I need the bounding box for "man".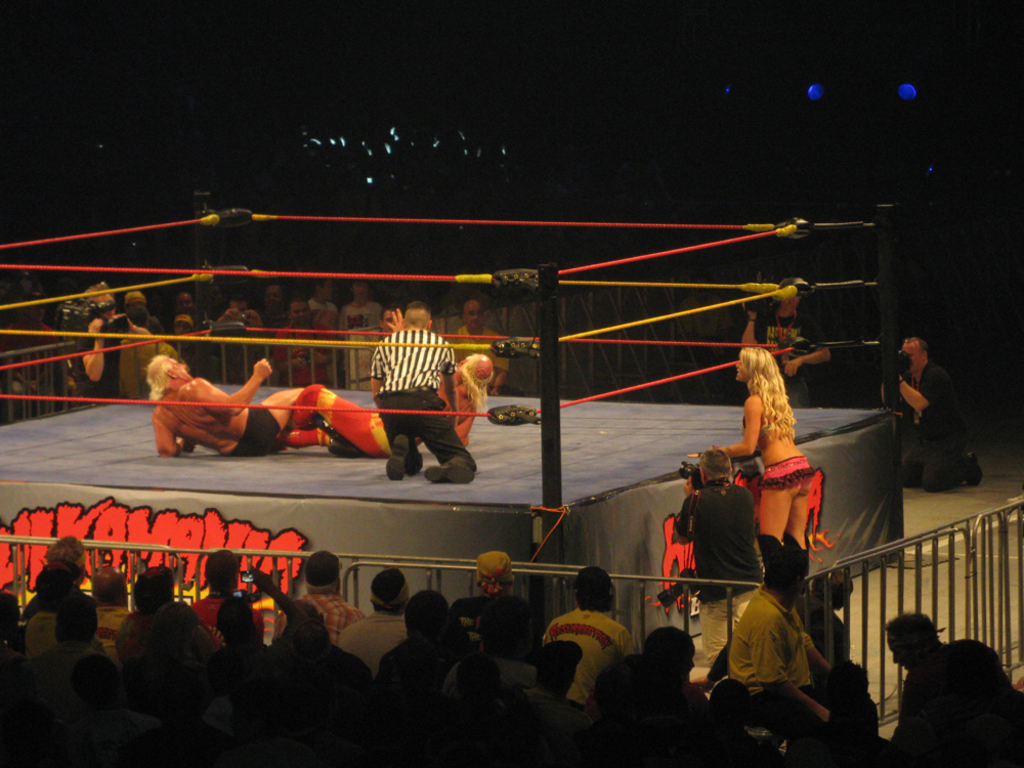
Here it is: box(727, 550, 845, 767).
